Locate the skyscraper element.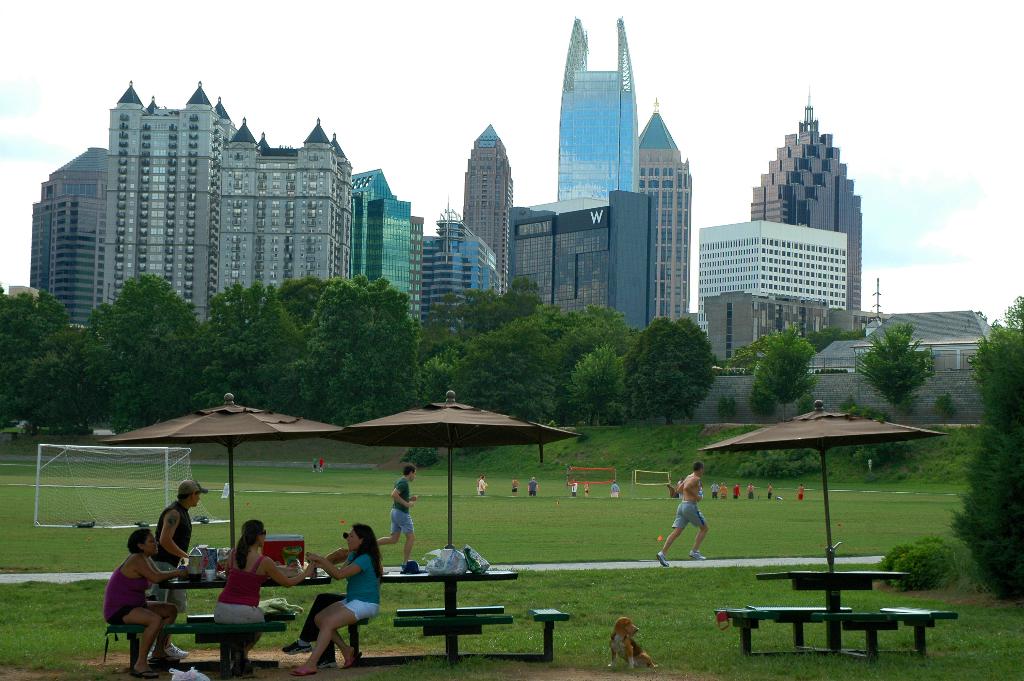
Element bbox: crop(460, 13, 692, 329).
